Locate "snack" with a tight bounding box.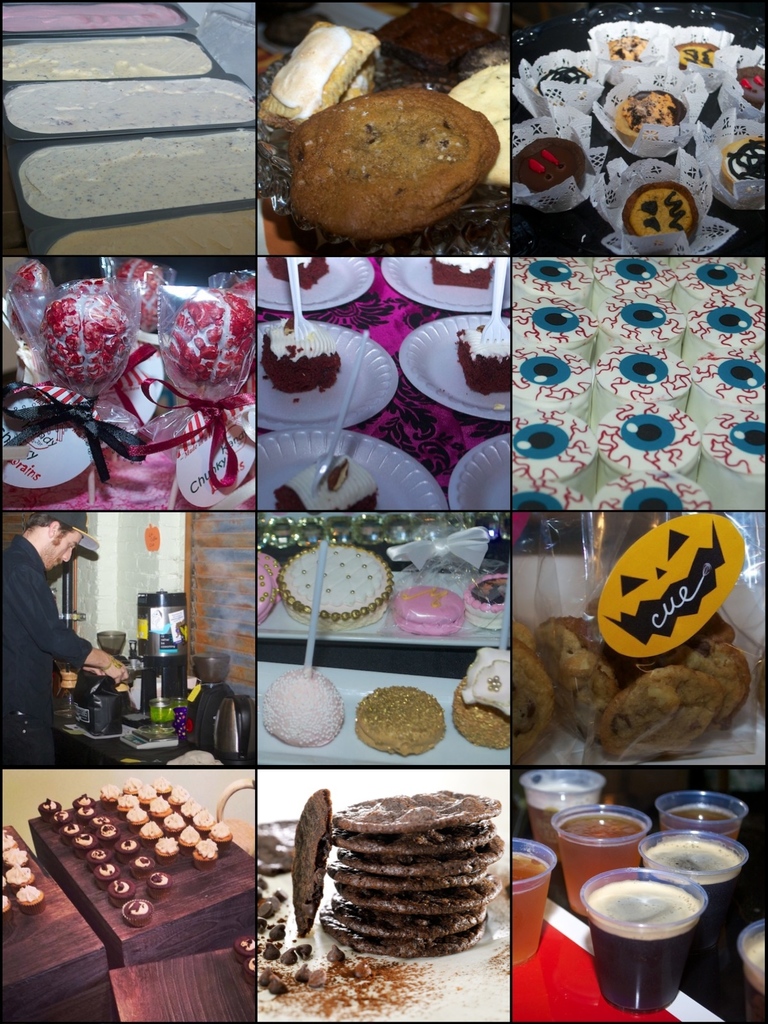
[296, 786, 497, 945].
